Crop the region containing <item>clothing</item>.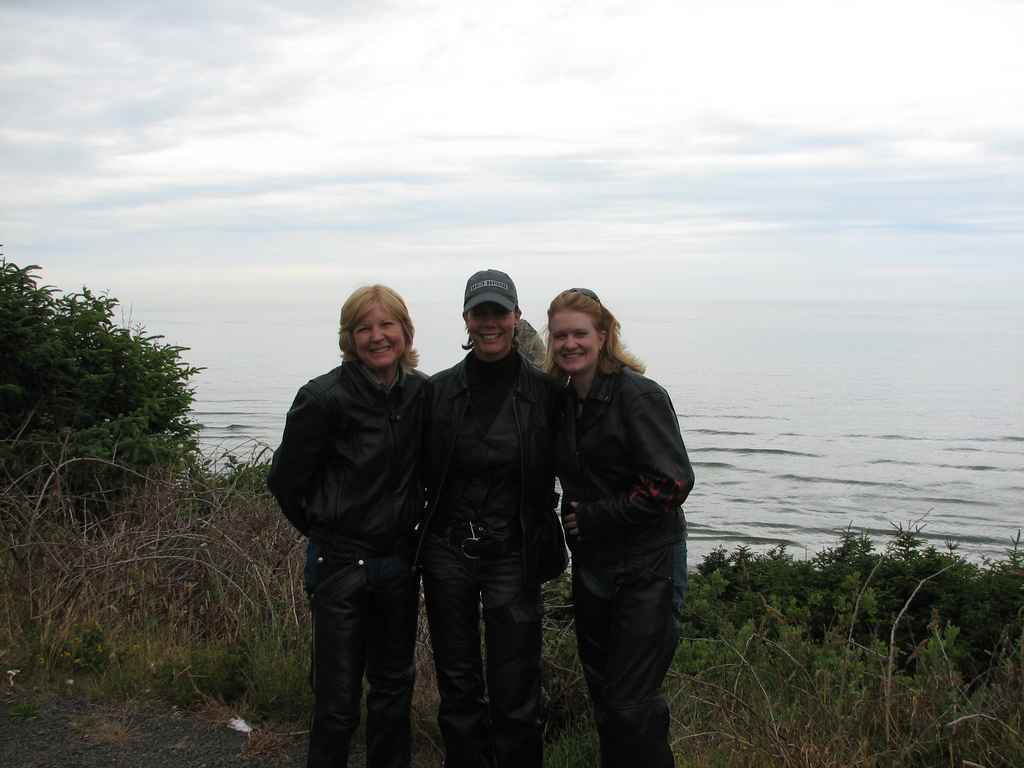
Crop region: 262, 355, 433, 766.
